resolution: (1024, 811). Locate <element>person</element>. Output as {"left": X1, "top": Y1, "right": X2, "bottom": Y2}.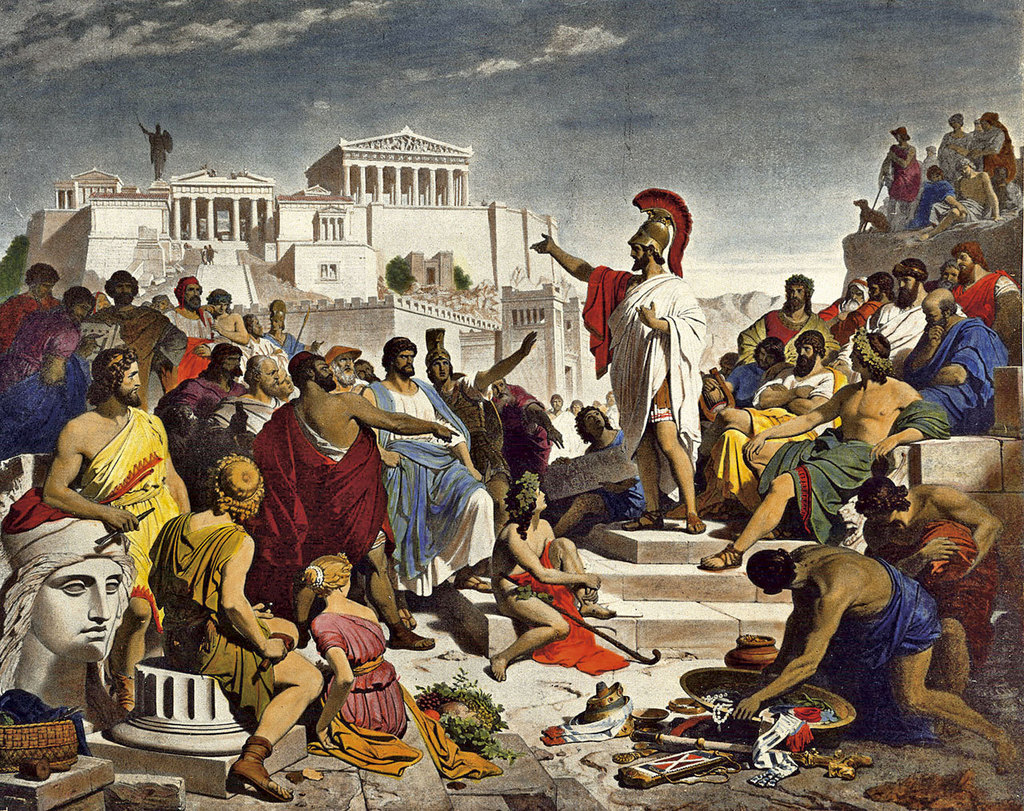
{"left": 940, "top": 167, "right": 1004, "bottom": 219}.
